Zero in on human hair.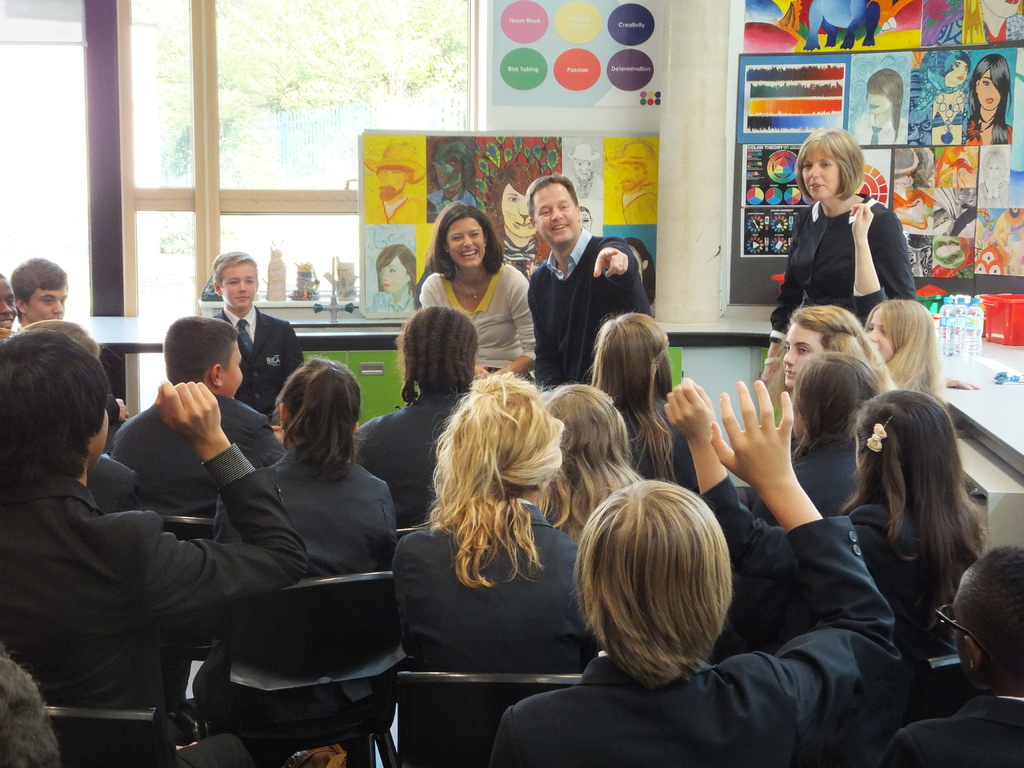
Zeroed in: bbox=(159, 305, 247, 401).
